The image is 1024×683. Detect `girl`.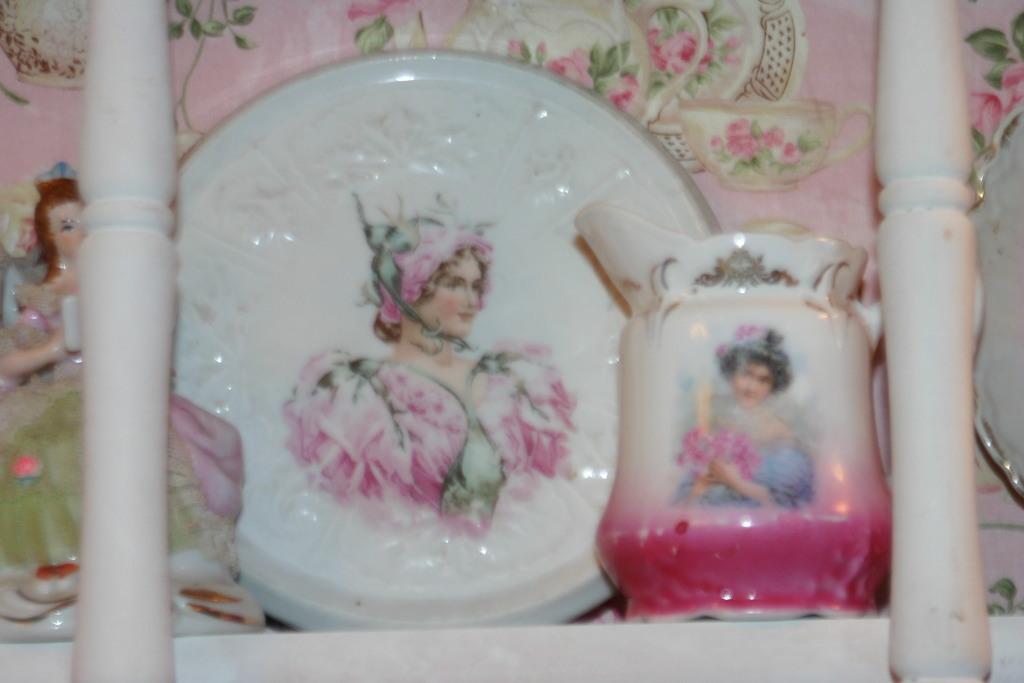
Detection: (x1=678, y1=320, x2=822, y2=516).
